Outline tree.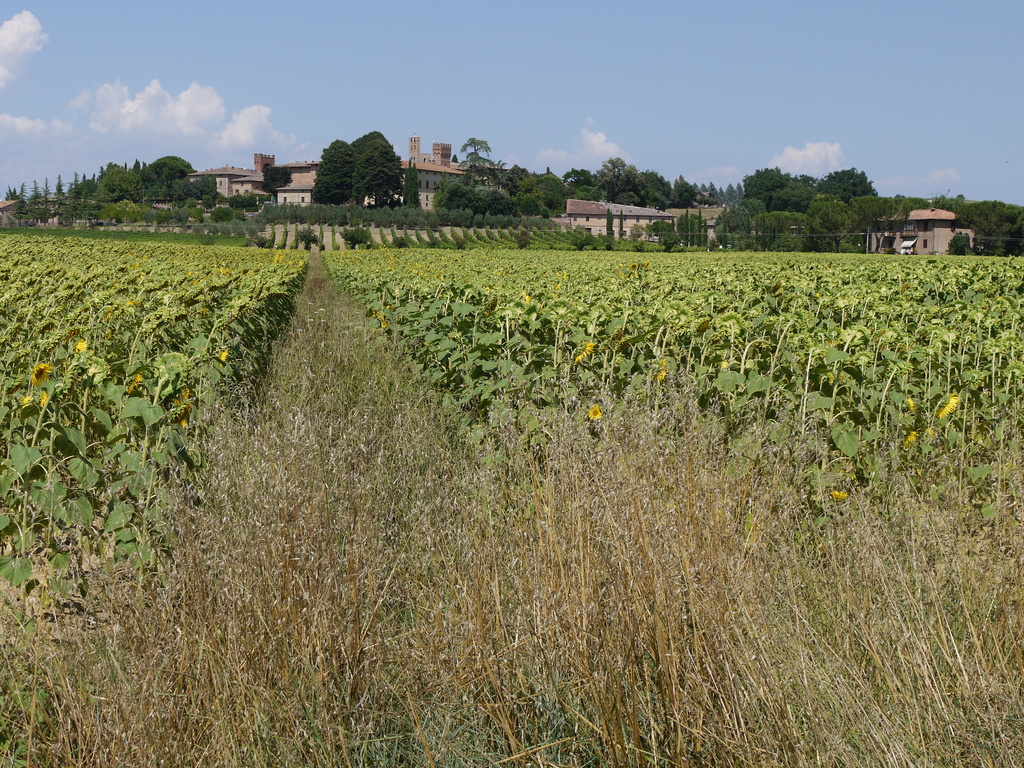
Outline: (770,174,816,212).
